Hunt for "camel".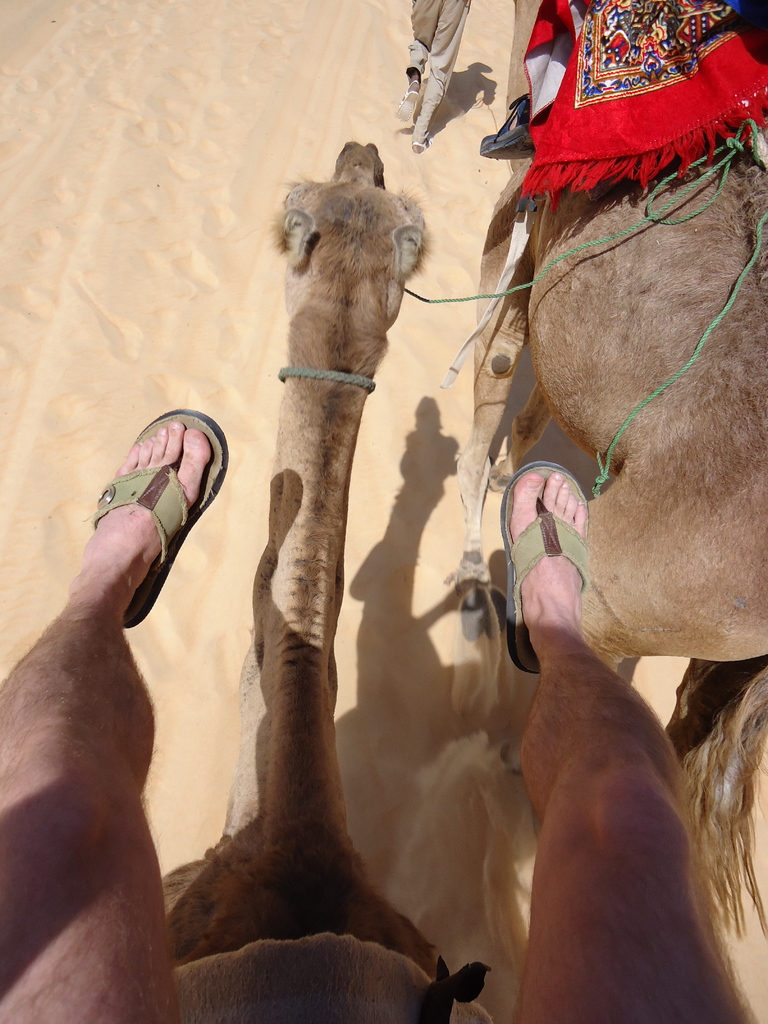
Hunted down at detection(156, 132, 497, 1023).
